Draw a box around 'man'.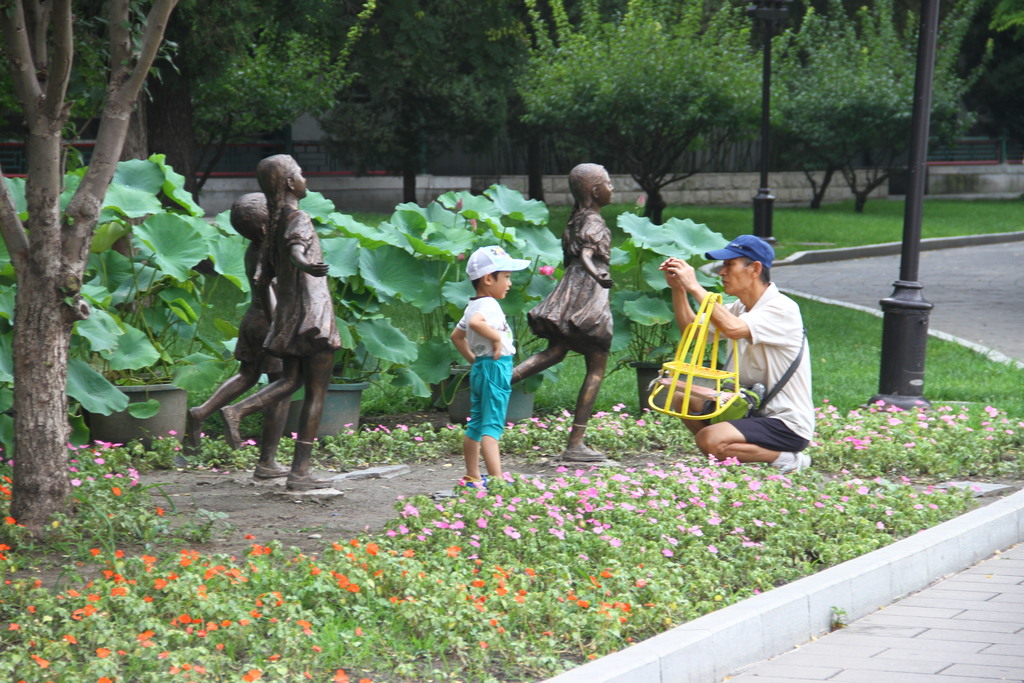
crop(664, 230, 829, 486).
